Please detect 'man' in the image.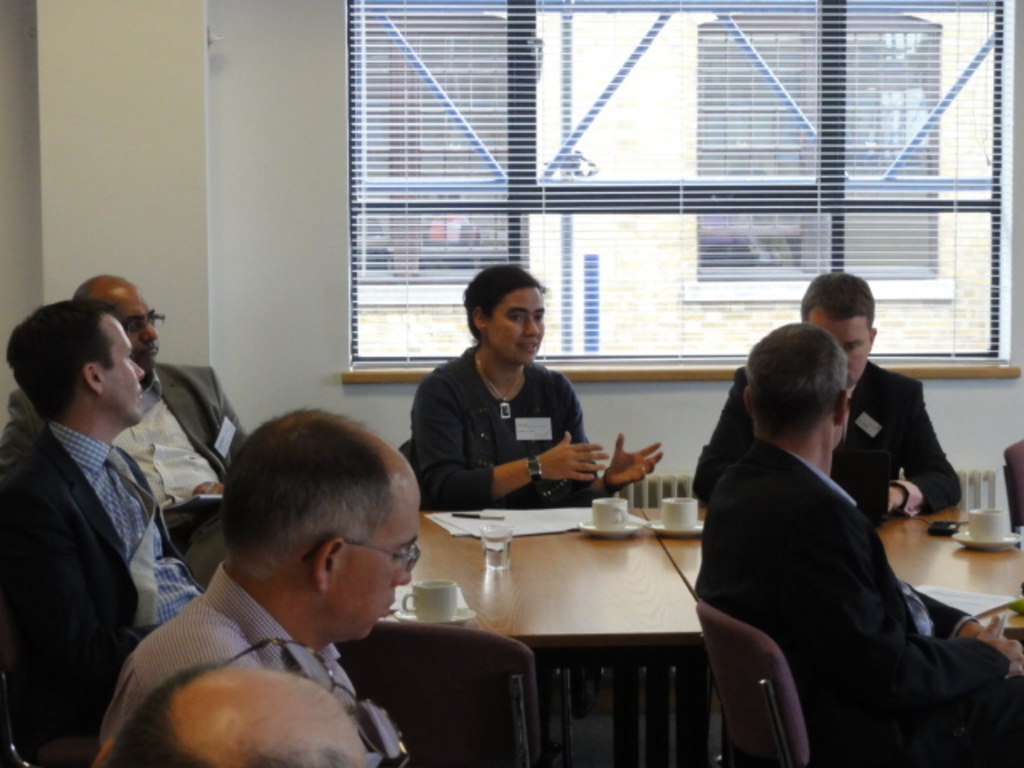
693,323,1022,766.
